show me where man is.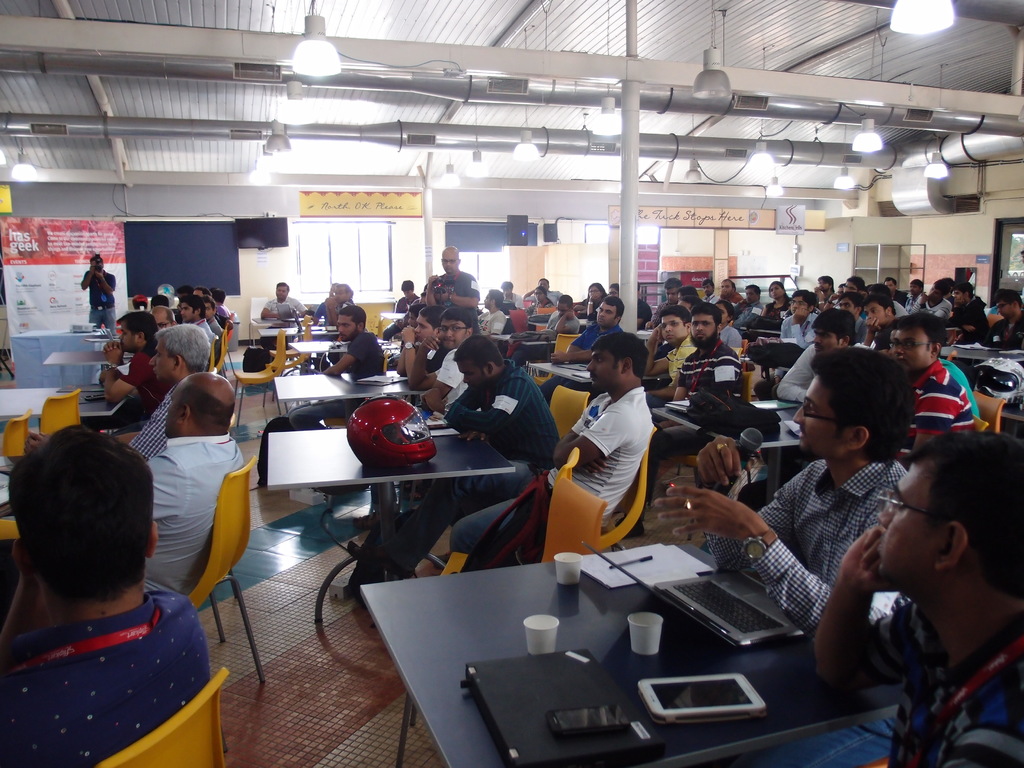
man is at box=[445, 328, 654, 564].
